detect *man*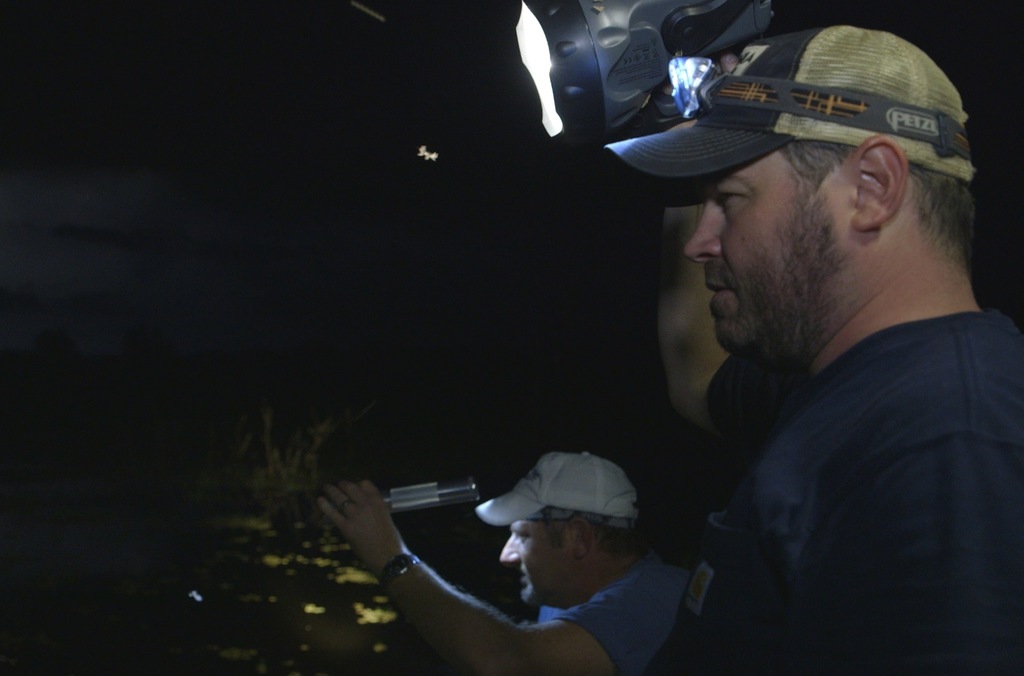
BBox(566, 29, 1023, 675)
